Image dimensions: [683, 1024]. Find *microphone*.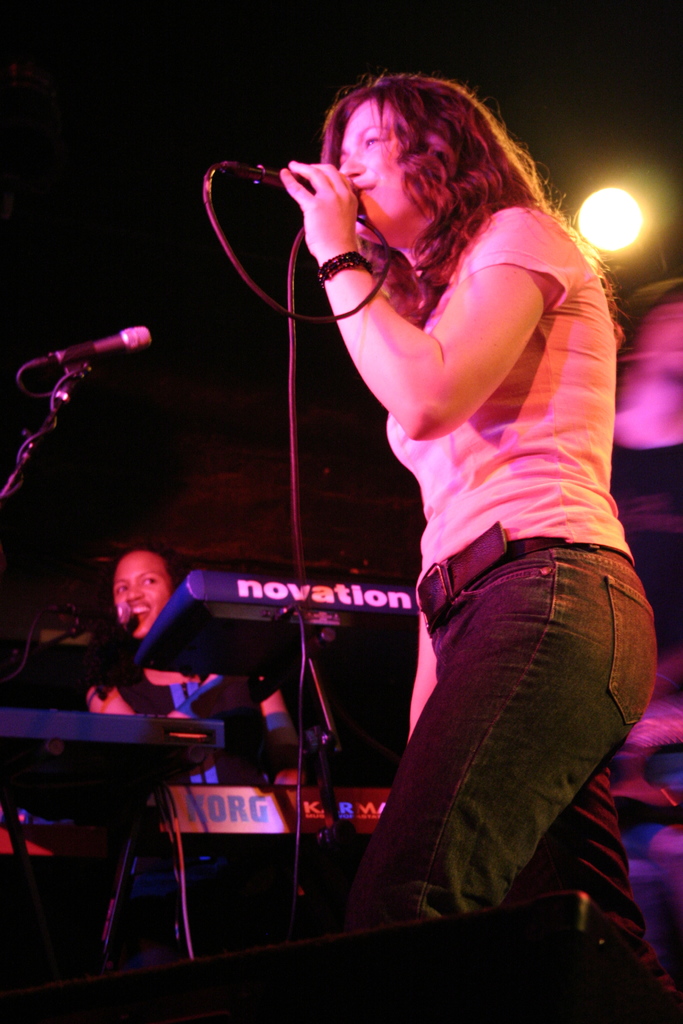
pyautogui.locateOnScreen(43, 600, 134, 627).
